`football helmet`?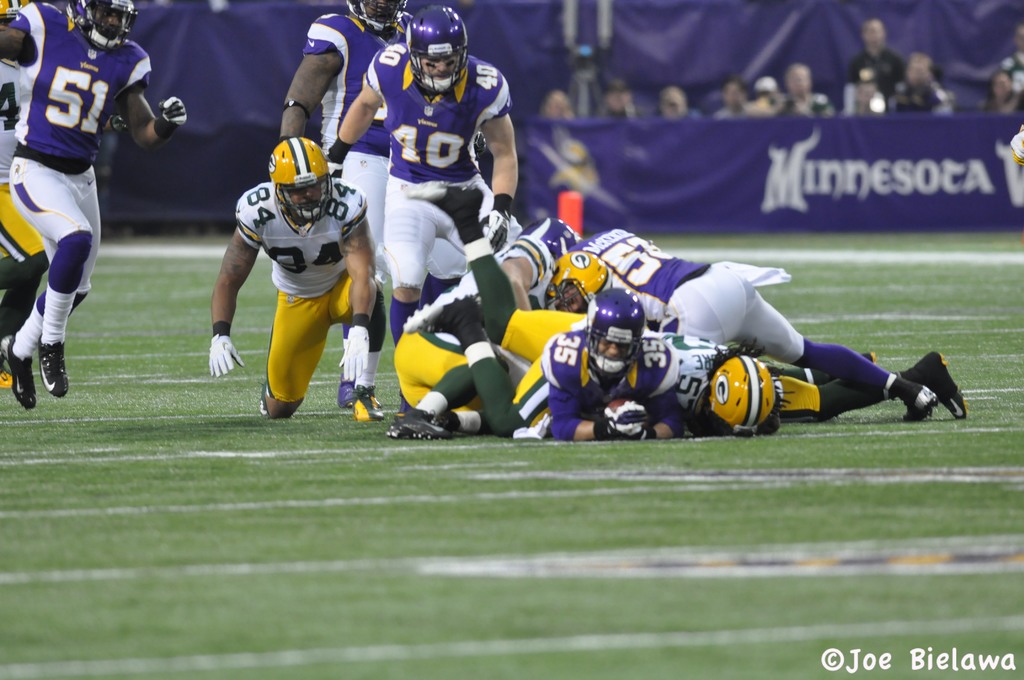
707:355:783:434
